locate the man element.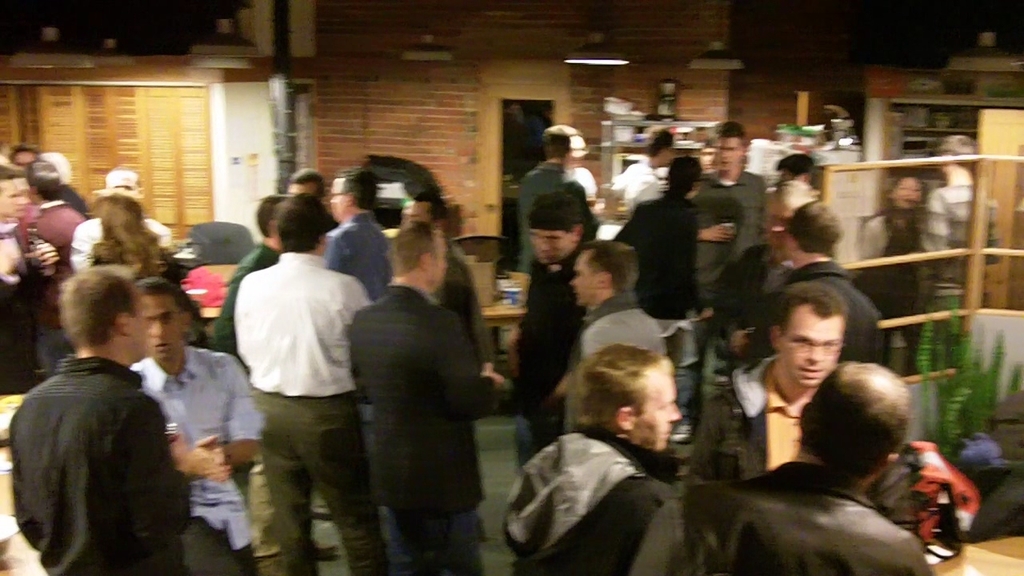
Element bbox: box=[562, 242, 674, 431].
